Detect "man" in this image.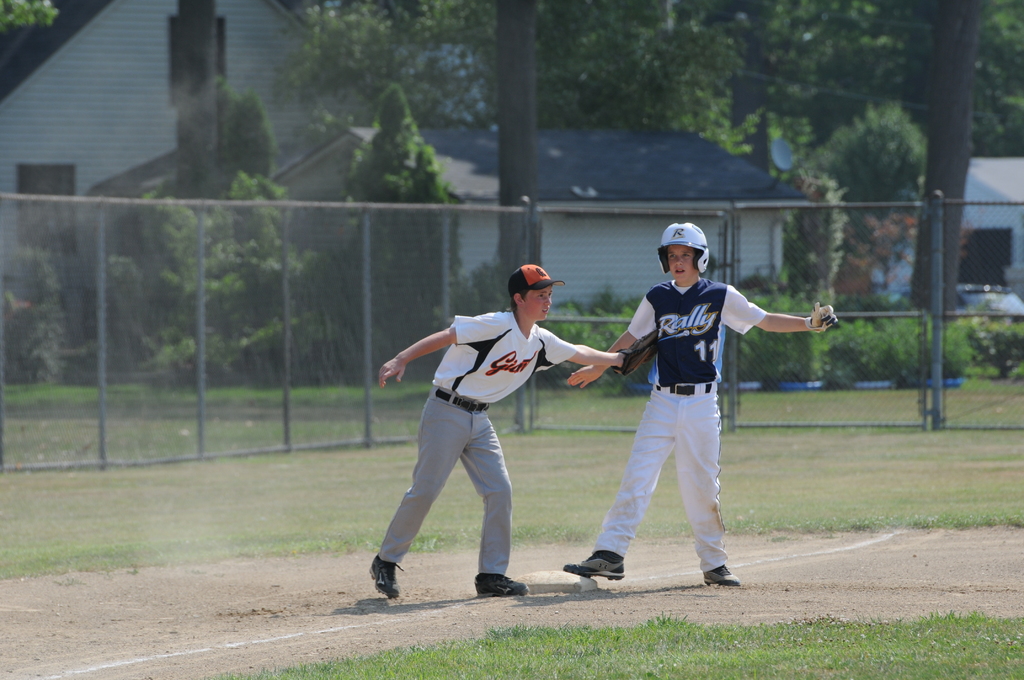
Detection: [372,261,594,606].
